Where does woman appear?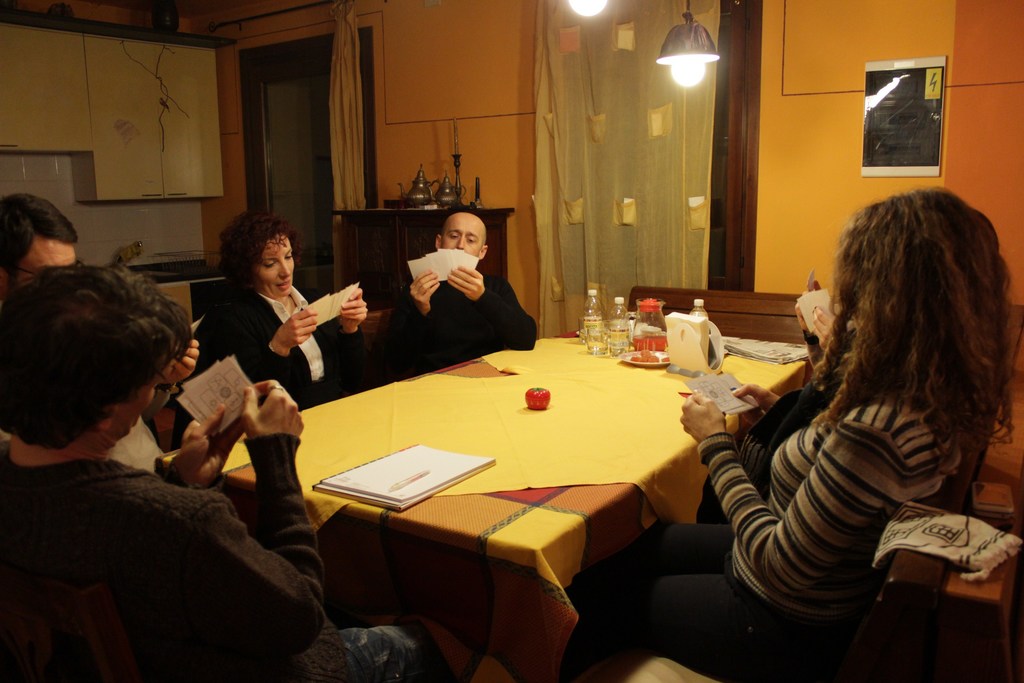
Appears at (181,207,369,412).
